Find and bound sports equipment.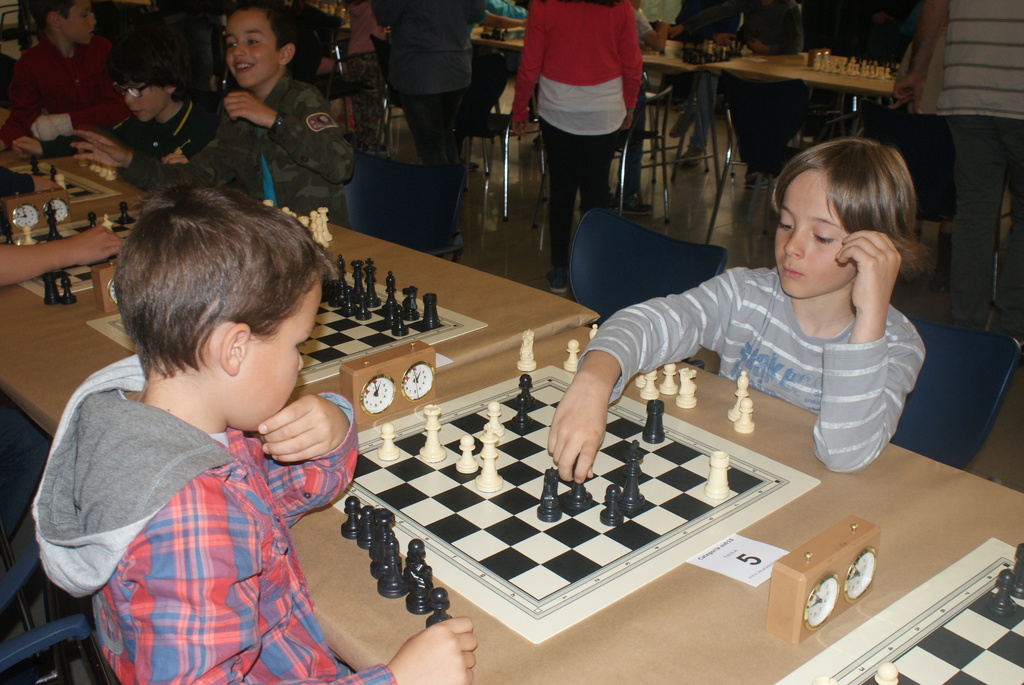
Bound: (515, 327, 540, 374).
